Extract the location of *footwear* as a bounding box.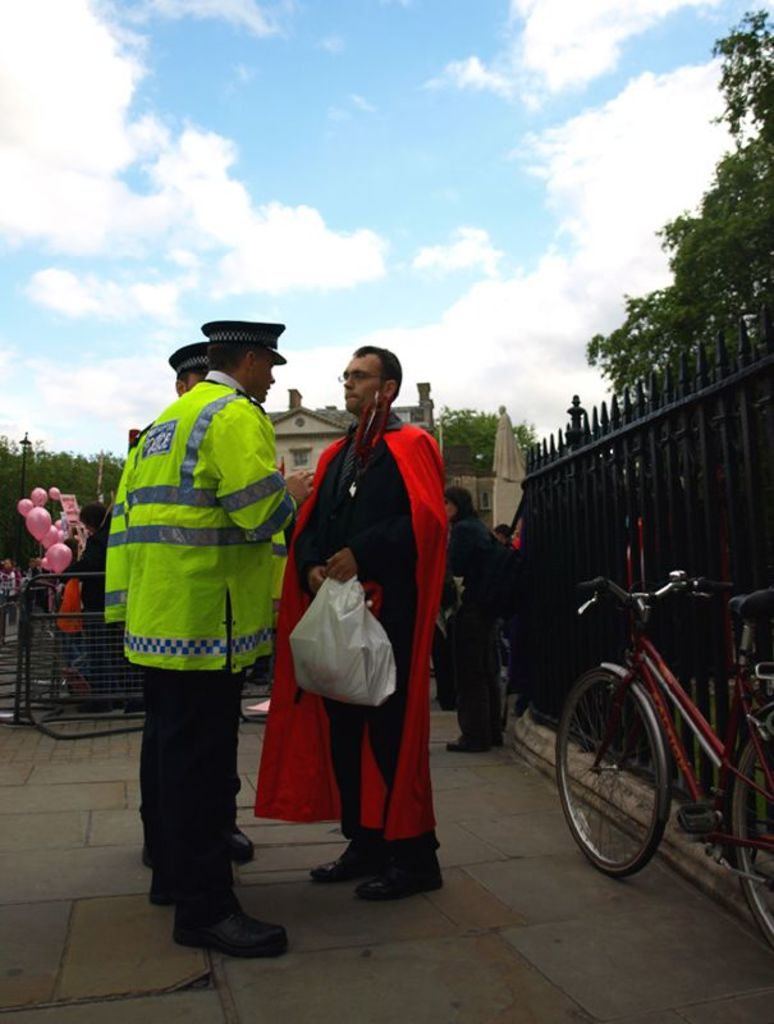
detection(169, 877, 289, 956).
